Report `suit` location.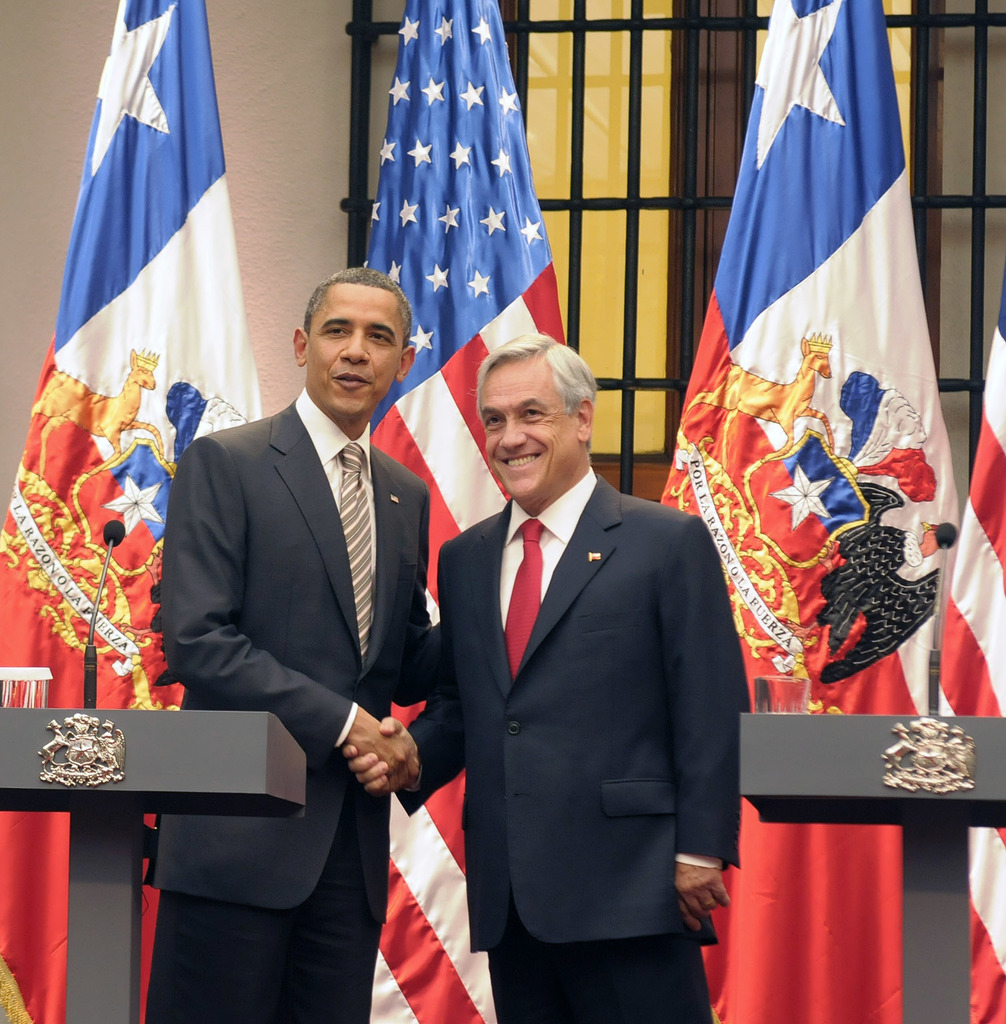
Report: BBox(147, 239, 456, 1007).
